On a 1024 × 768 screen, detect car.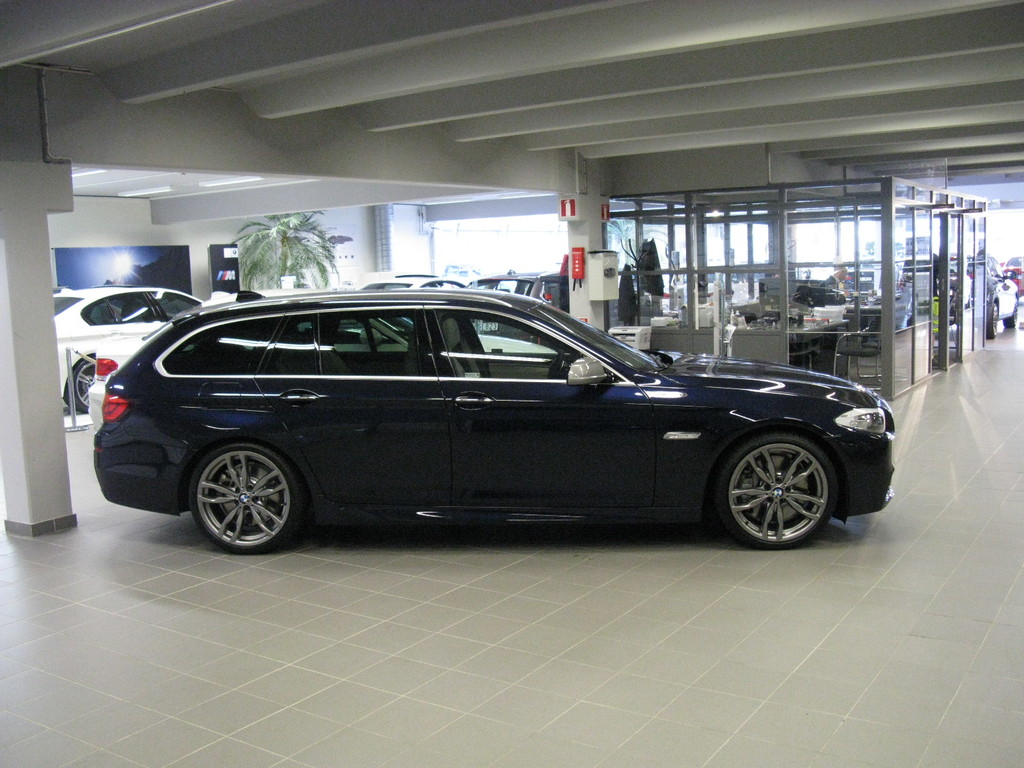
65,286,894,566.
